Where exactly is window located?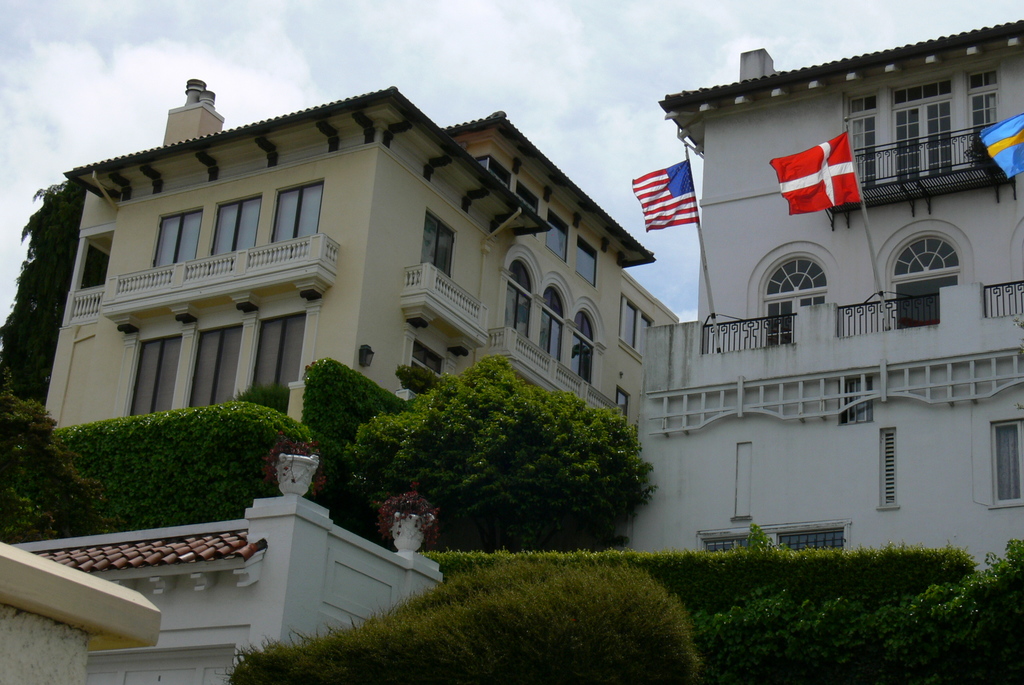
Its bounding box is detection(619, 296, 650, 355).
